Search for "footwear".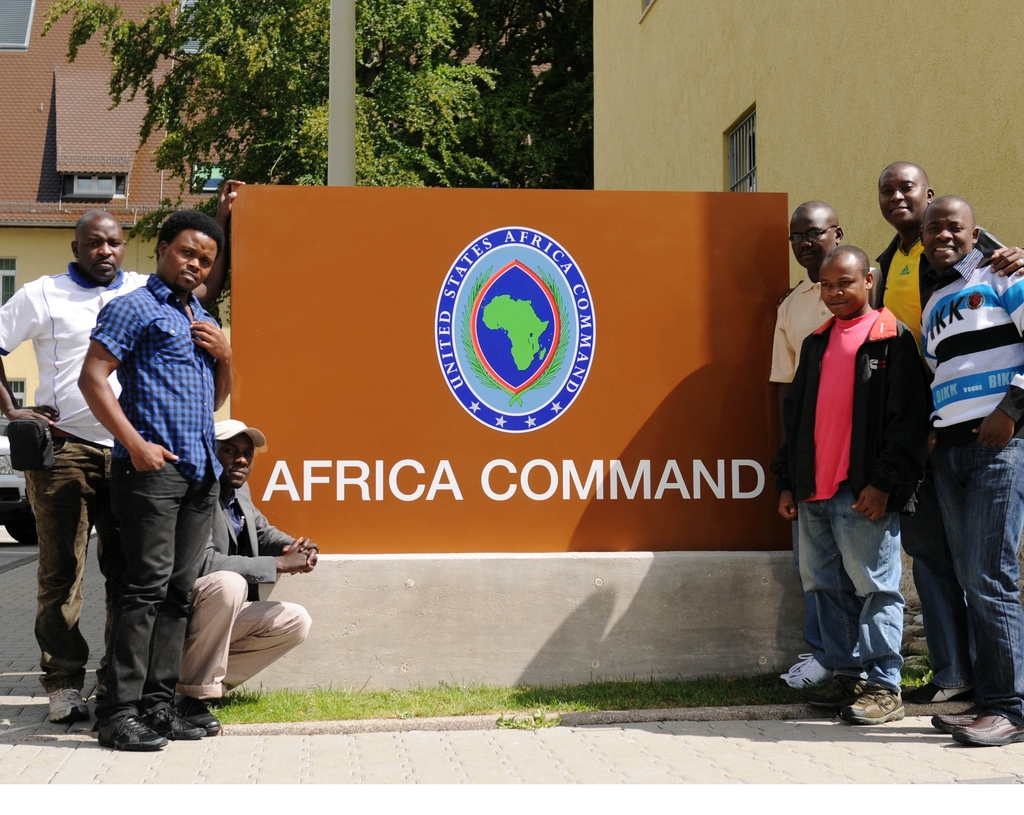
Found at box(144, 692, 205, 739).
